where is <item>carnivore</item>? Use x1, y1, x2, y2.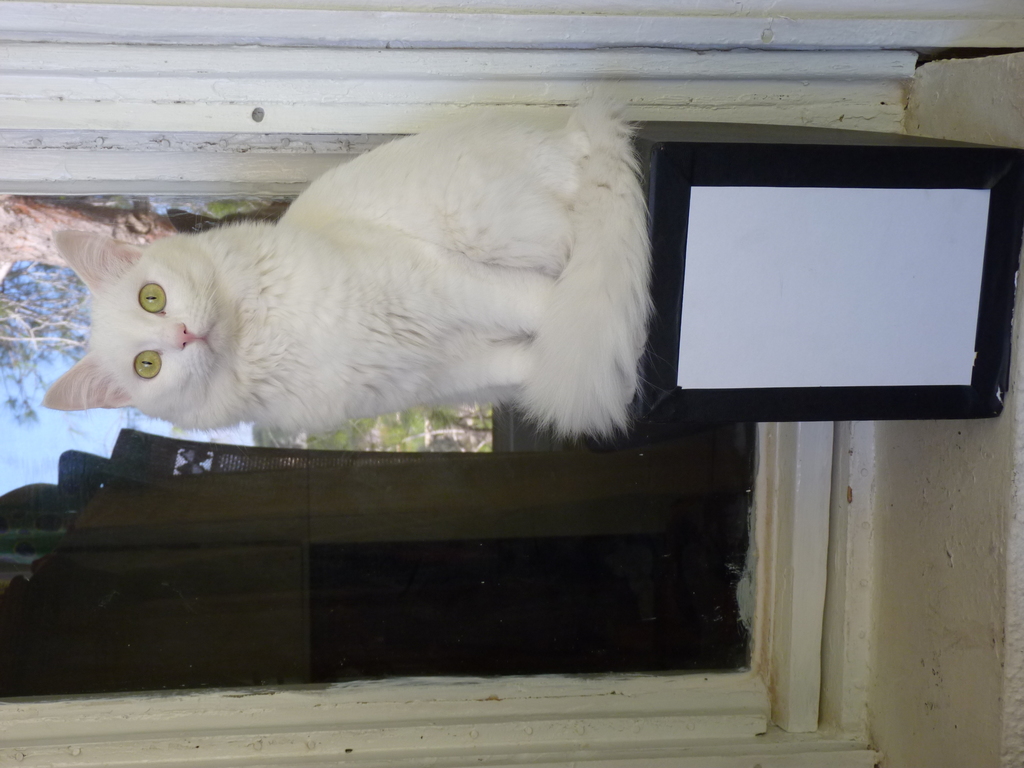
47, 113, 684, 451.
